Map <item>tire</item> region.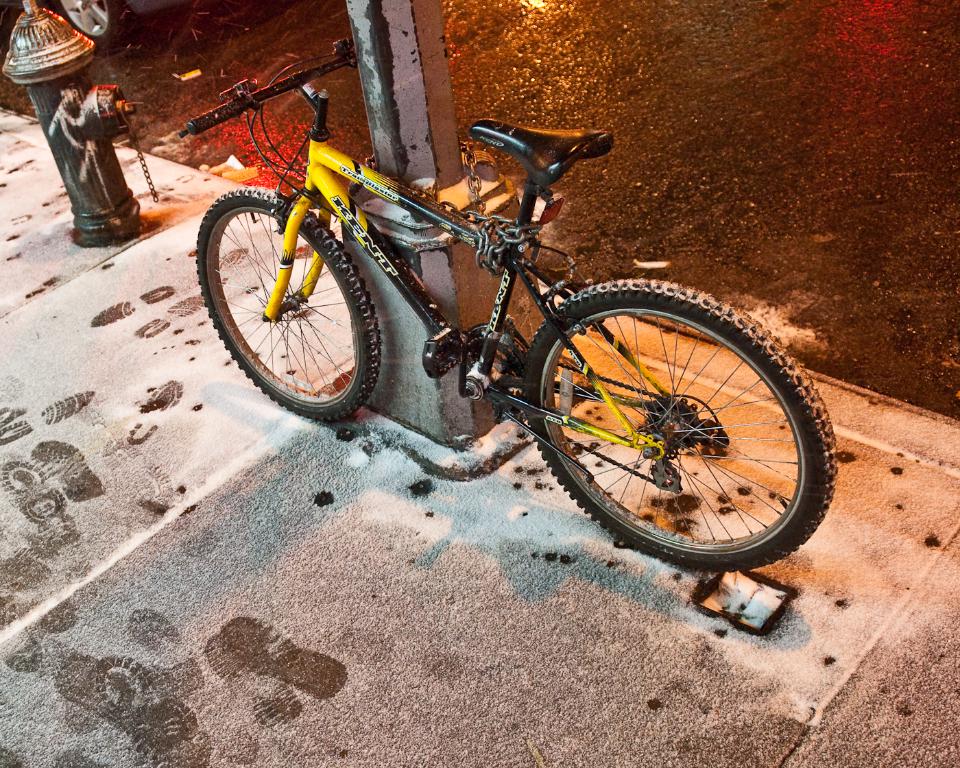
Mapped to <box>197,193,379,426</box>.
